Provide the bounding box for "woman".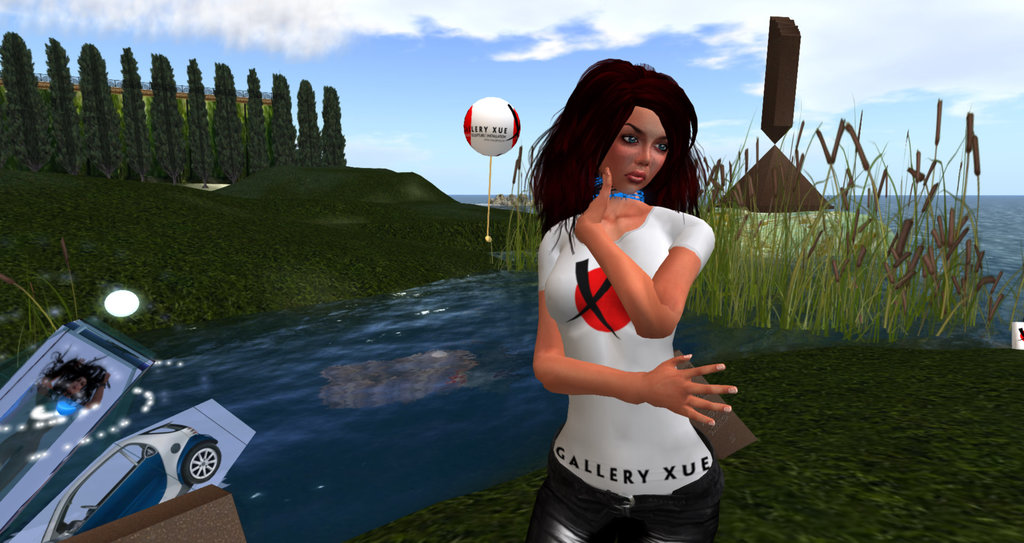
(x1=525, y1=44, x2=743, y2=542).
